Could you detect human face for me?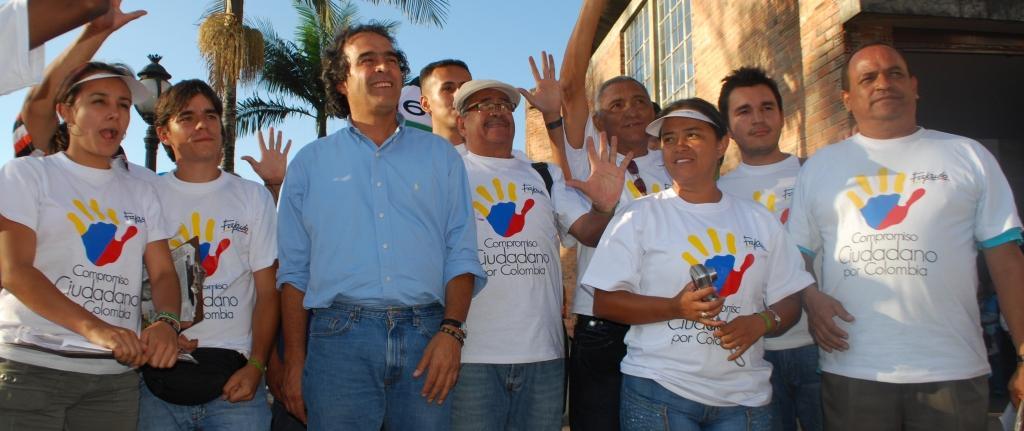
Detection result: <box>654,117,715,192</box>.
